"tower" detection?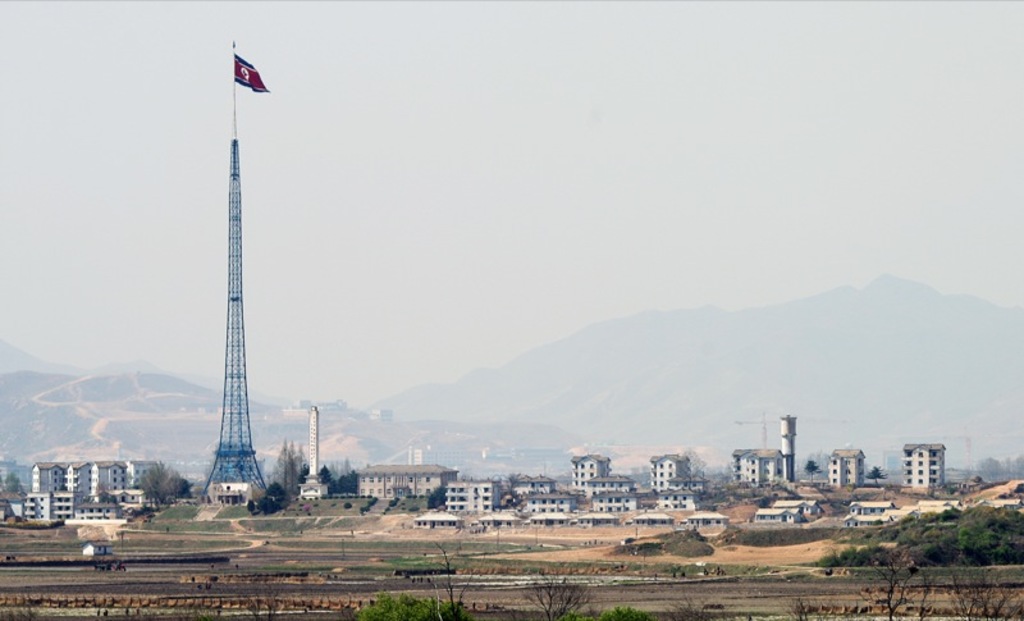
pyautogui.locateOnScreen(169, 67, 291, 498)
